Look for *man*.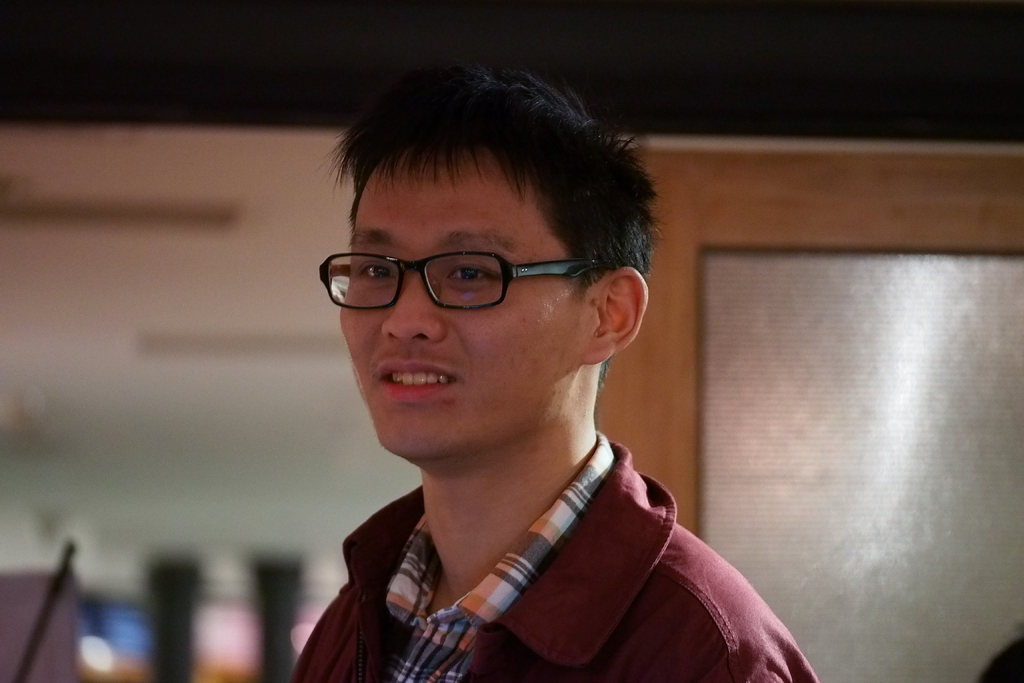
Found: <box>285,53,829,682</box>.
